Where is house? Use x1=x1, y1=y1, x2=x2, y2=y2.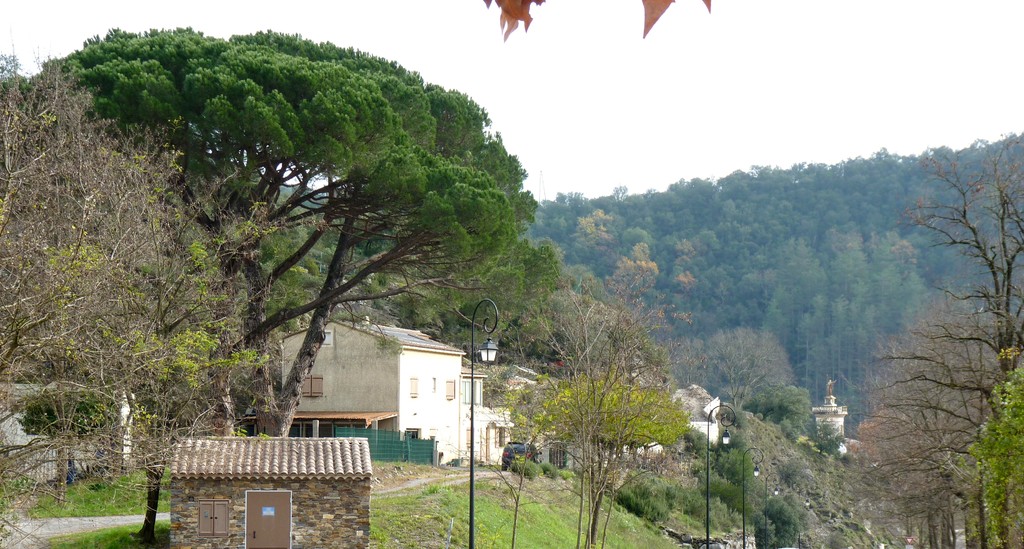
x1=170, y1=434, x2=372, y2=548.
